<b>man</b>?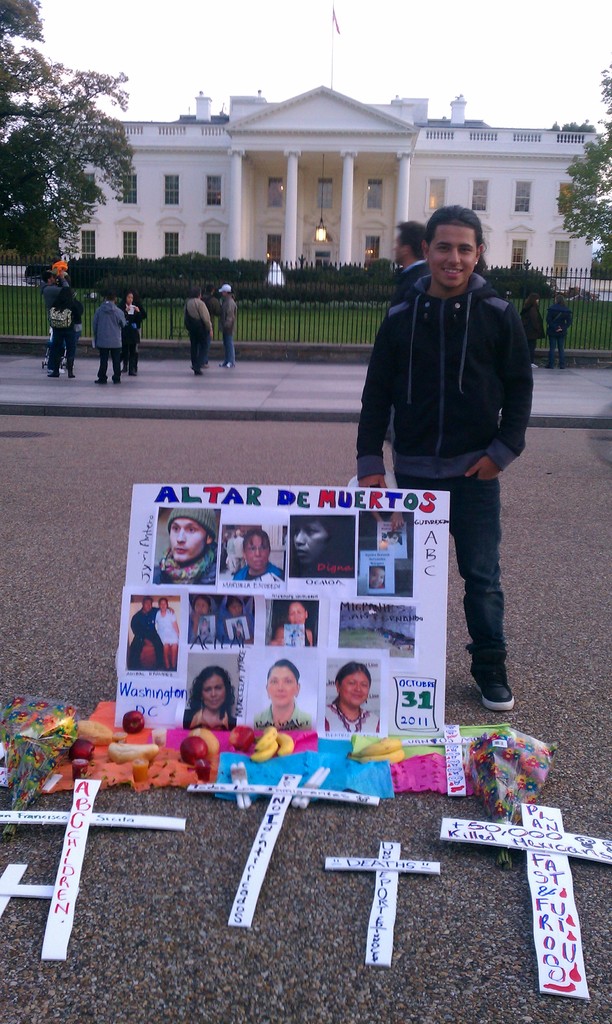
(216, 283, 238, 369)
